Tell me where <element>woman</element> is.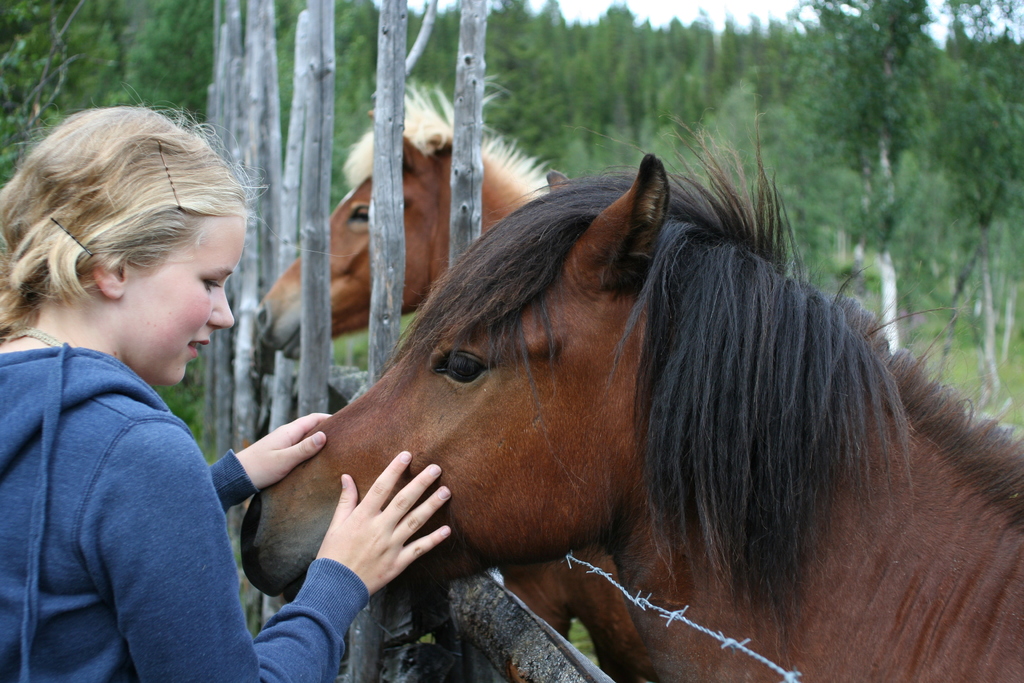
<element>woman</element> is at bbox=(0, 95, 452, 682).
